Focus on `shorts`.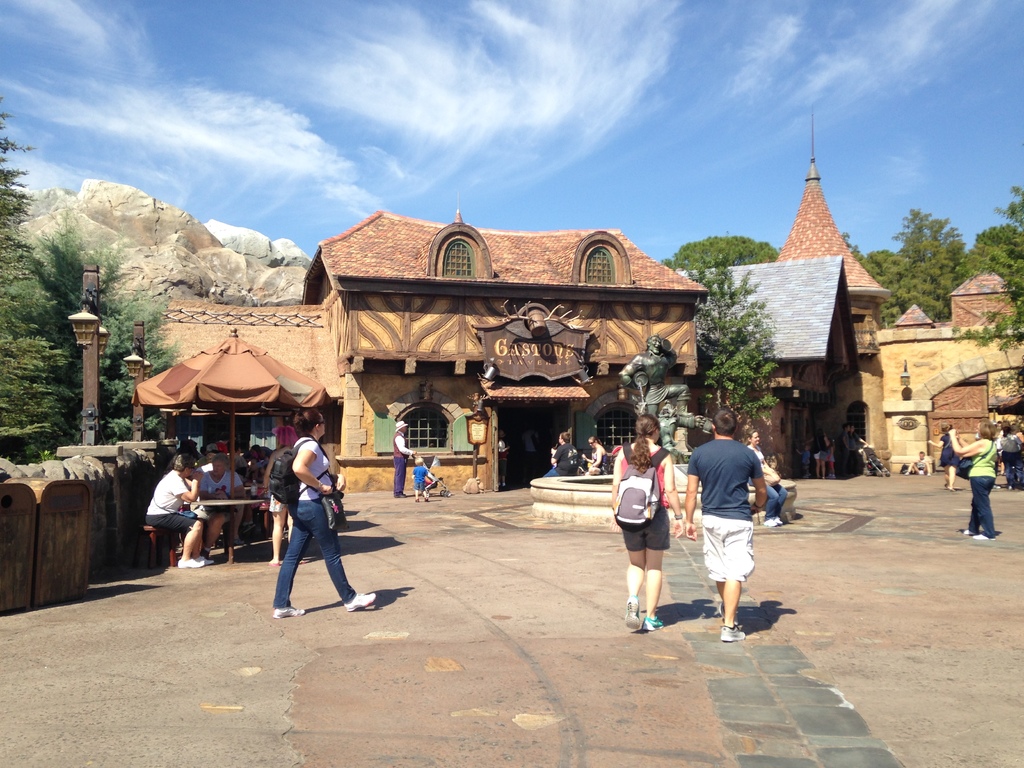
Focused at box=[623, 504, 671, 550].
